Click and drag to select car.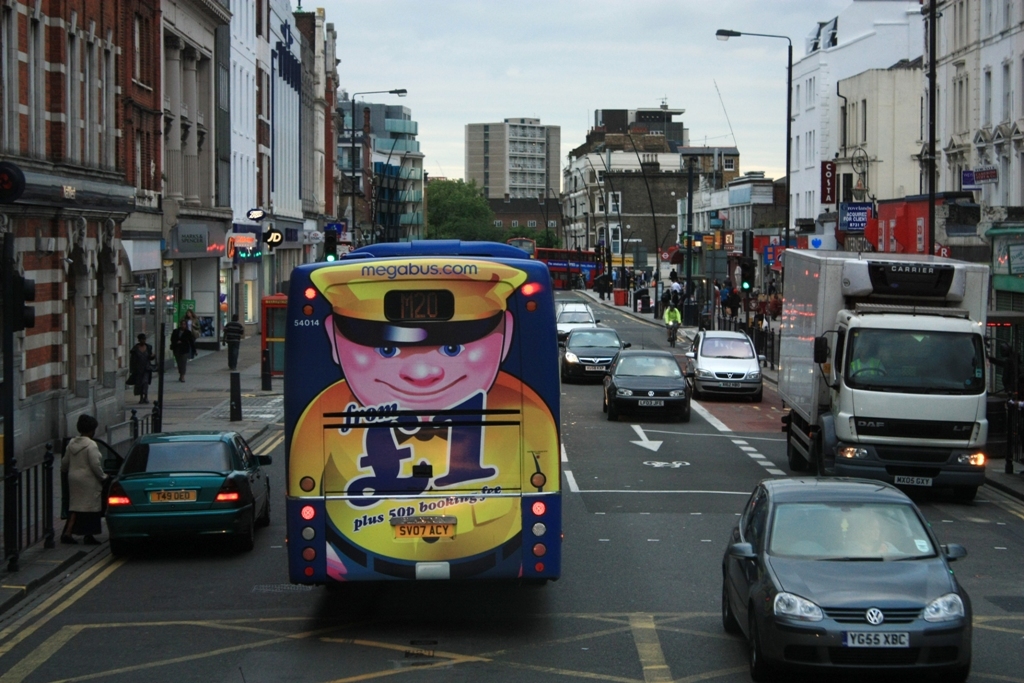
Selection: pyautogui.locateOnScreen(557, 325, 636, 385).
